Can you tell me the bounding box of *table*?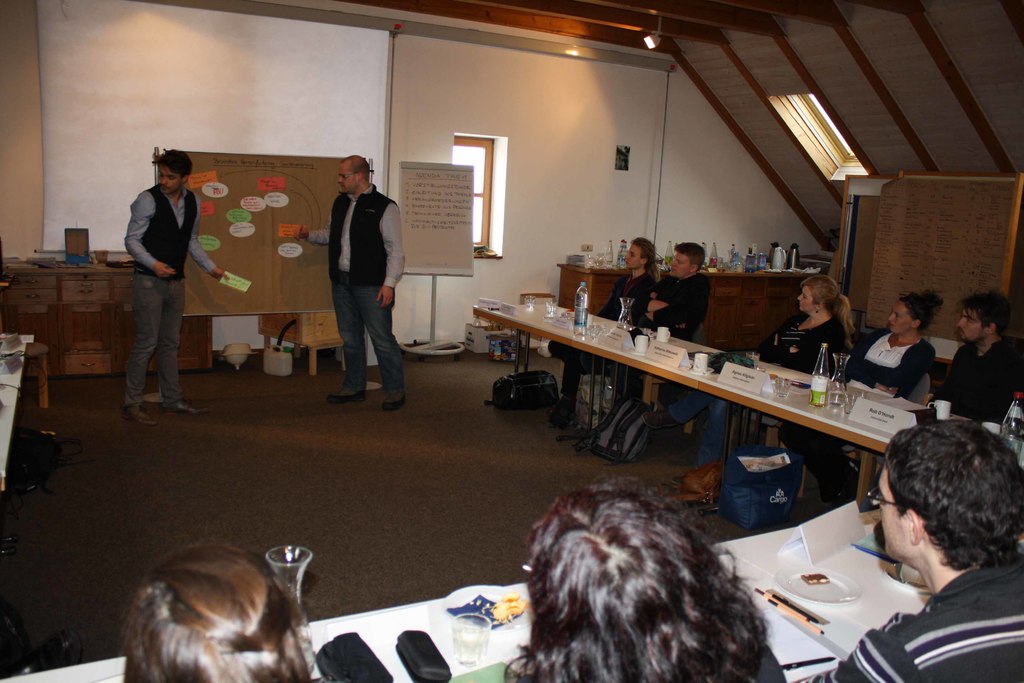
[0,452,924,682].
